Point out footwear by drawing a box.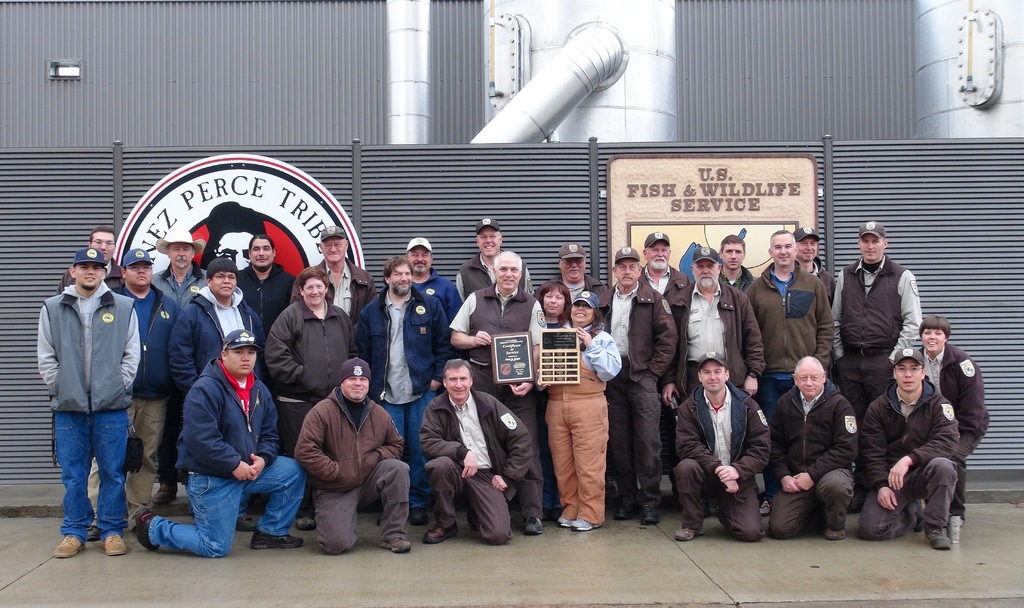
[642, 500, 659, 529].
